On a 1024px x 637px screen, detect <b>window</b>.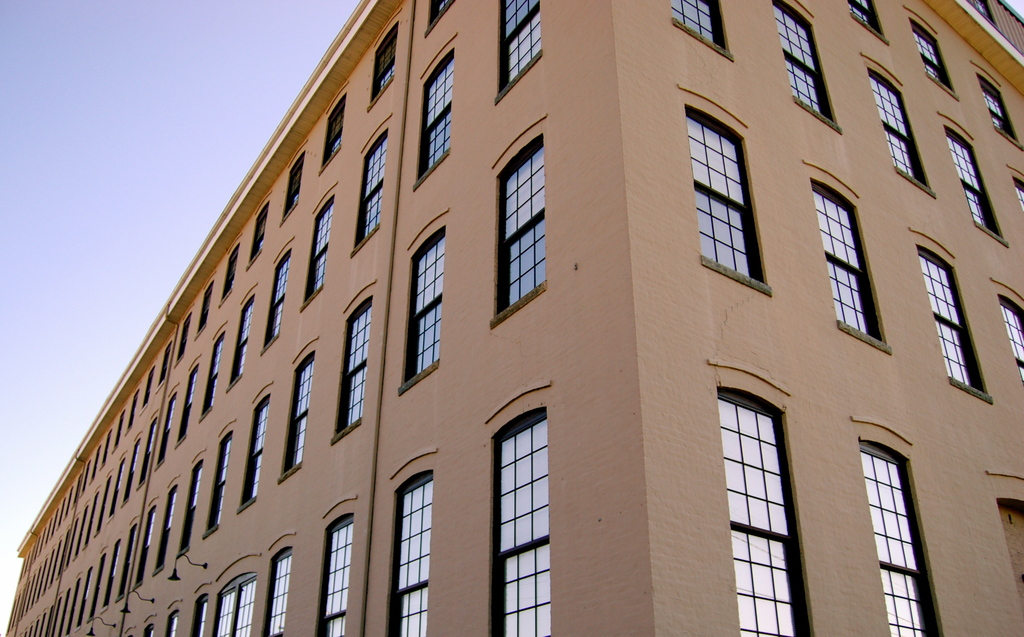
locate(173, 458, 205, 563).
